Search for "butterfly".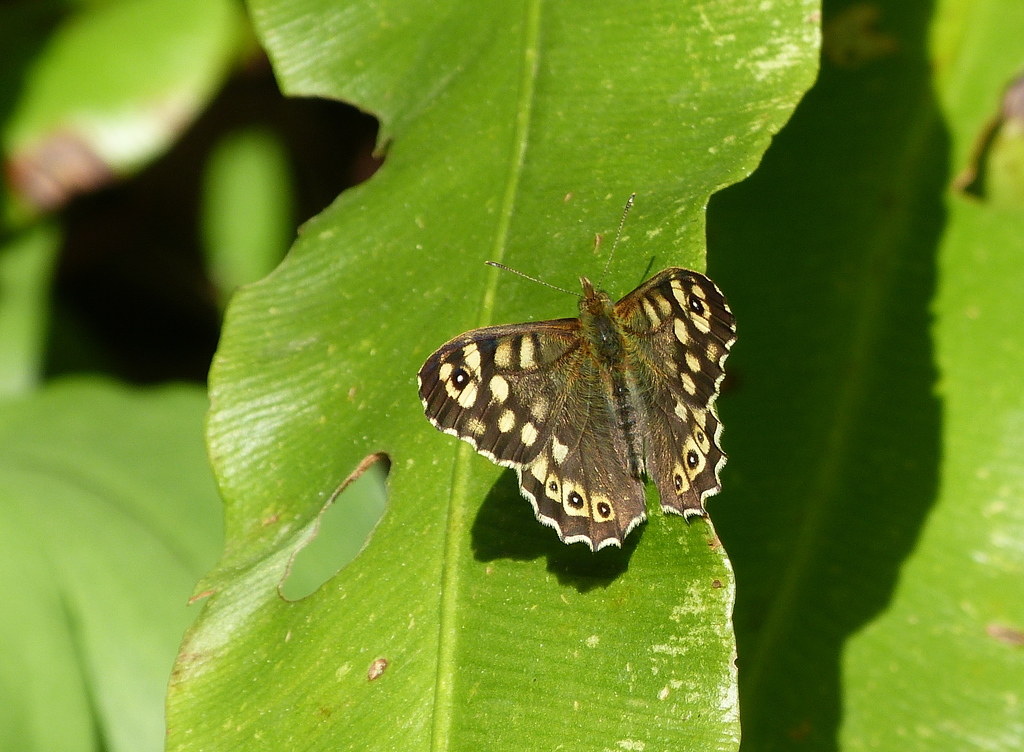
Found at [x1=417, y1=235, x2=727, y2=582].
